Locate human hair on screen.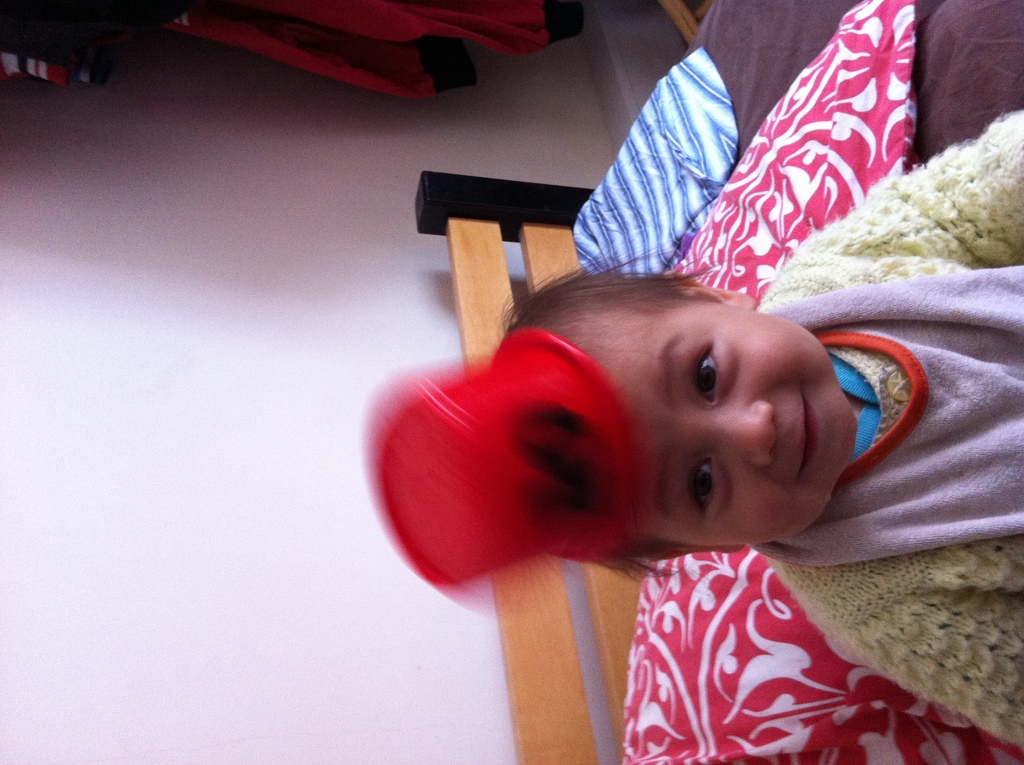
On screen at [x1=493, y1=232, x2=769, y2=570].
